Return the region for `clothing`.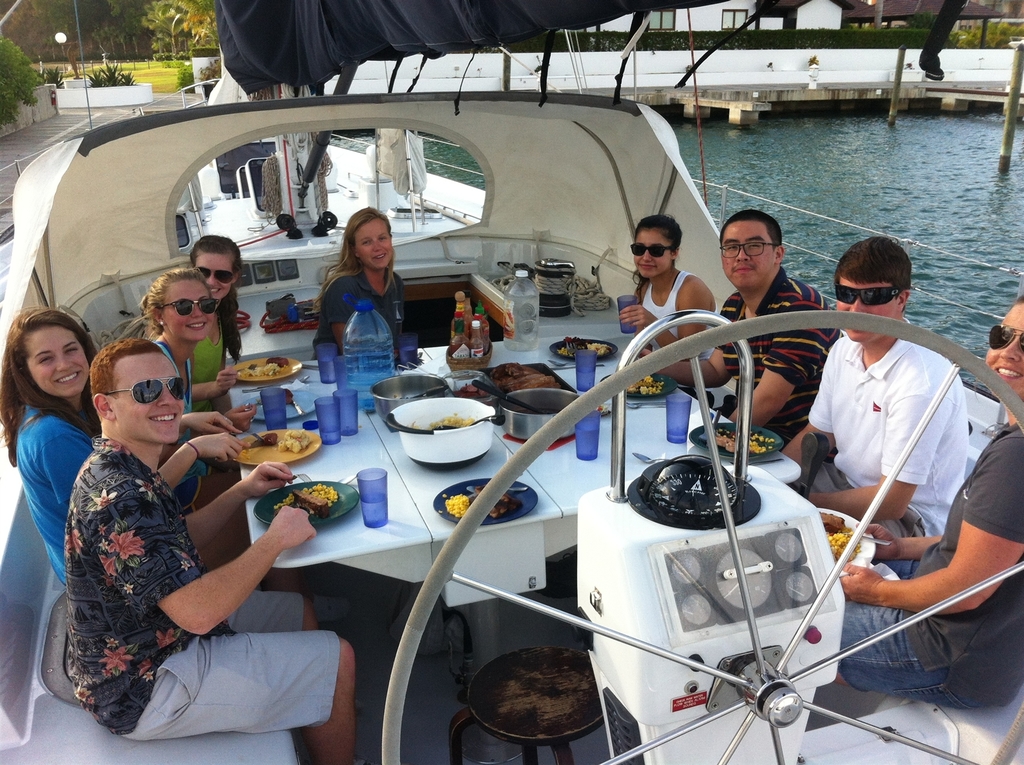
detection(66, 440, 339, 742).
